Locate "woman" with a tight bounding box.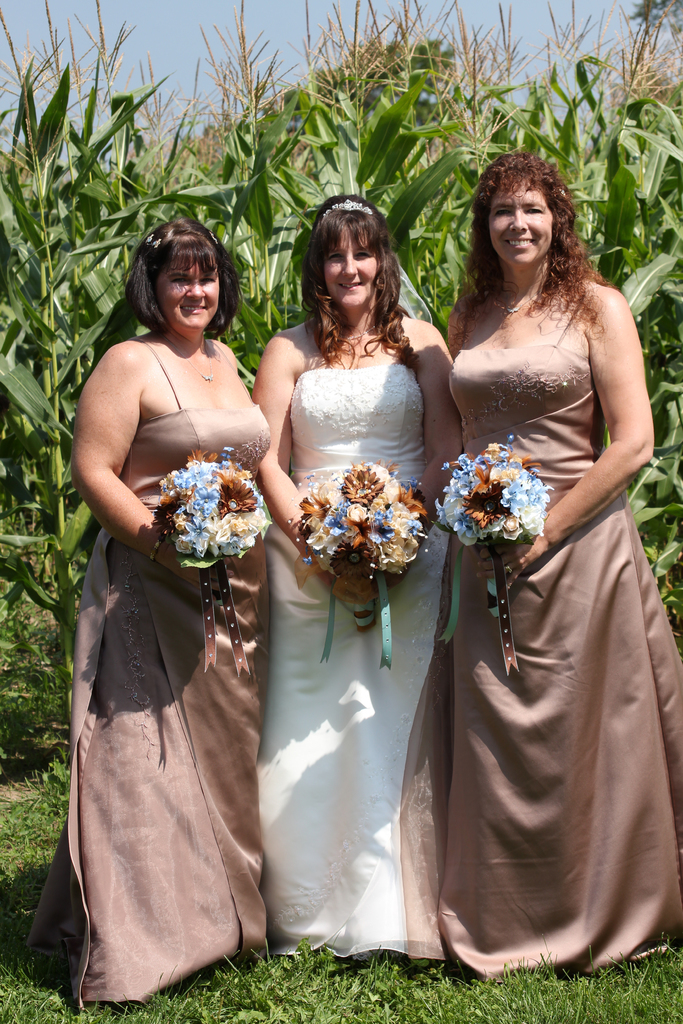
BBox(42, 219, 274, 1008).
